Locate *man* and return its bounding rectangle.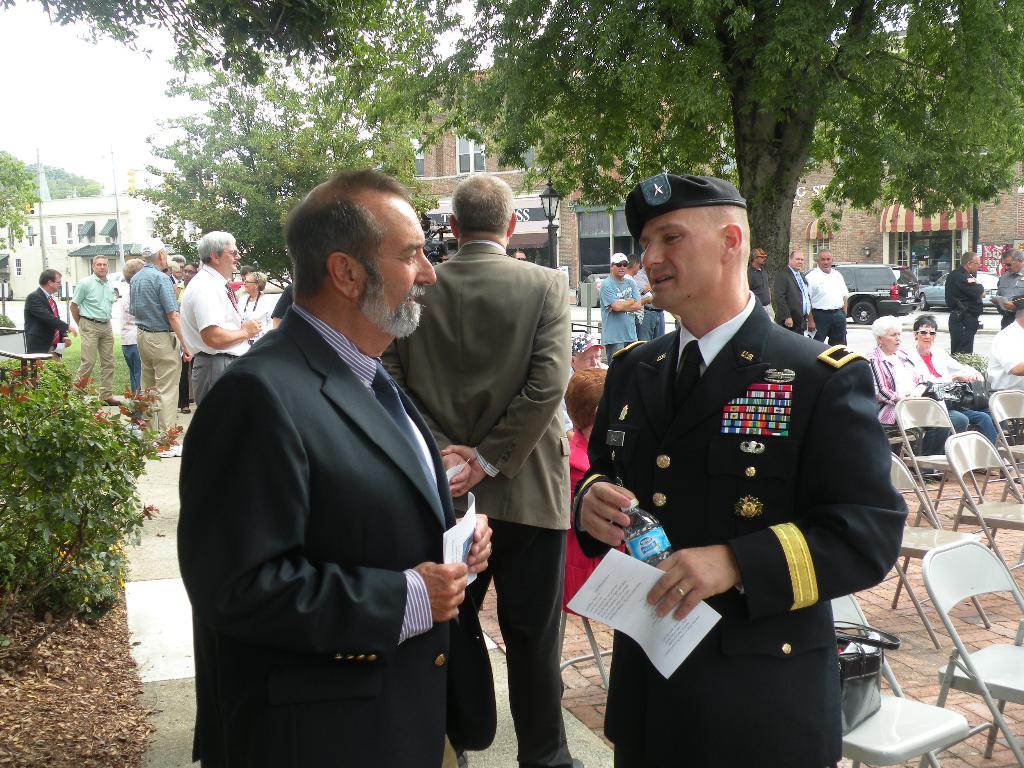
559:333:607:428.
